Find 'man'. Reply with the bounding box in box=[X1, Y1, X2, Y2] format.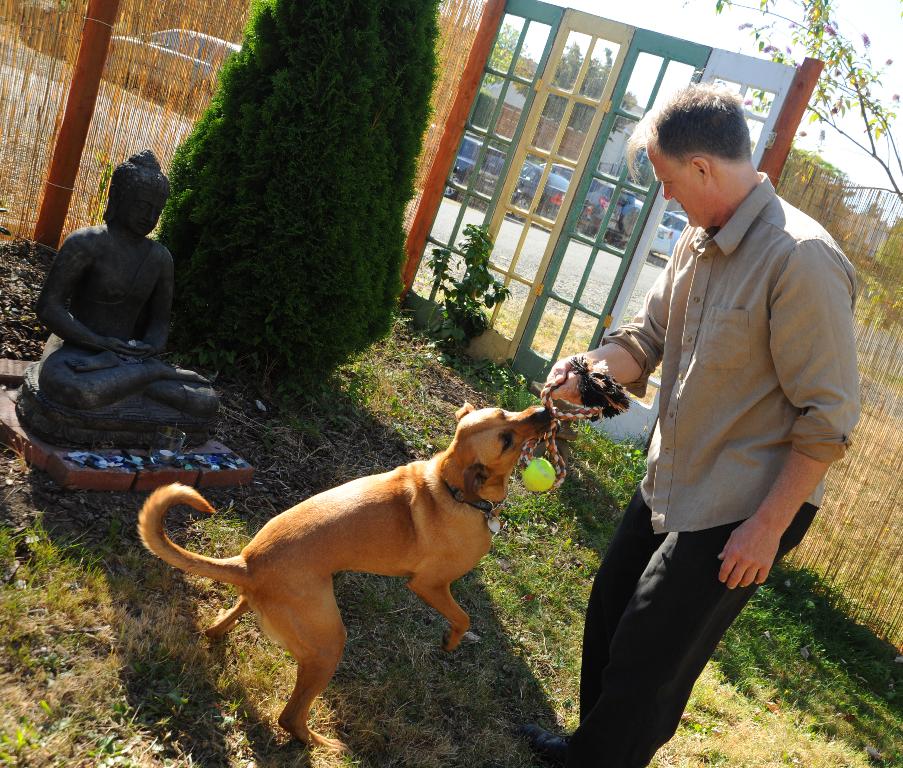
box=[578, 76, 865, 740].
